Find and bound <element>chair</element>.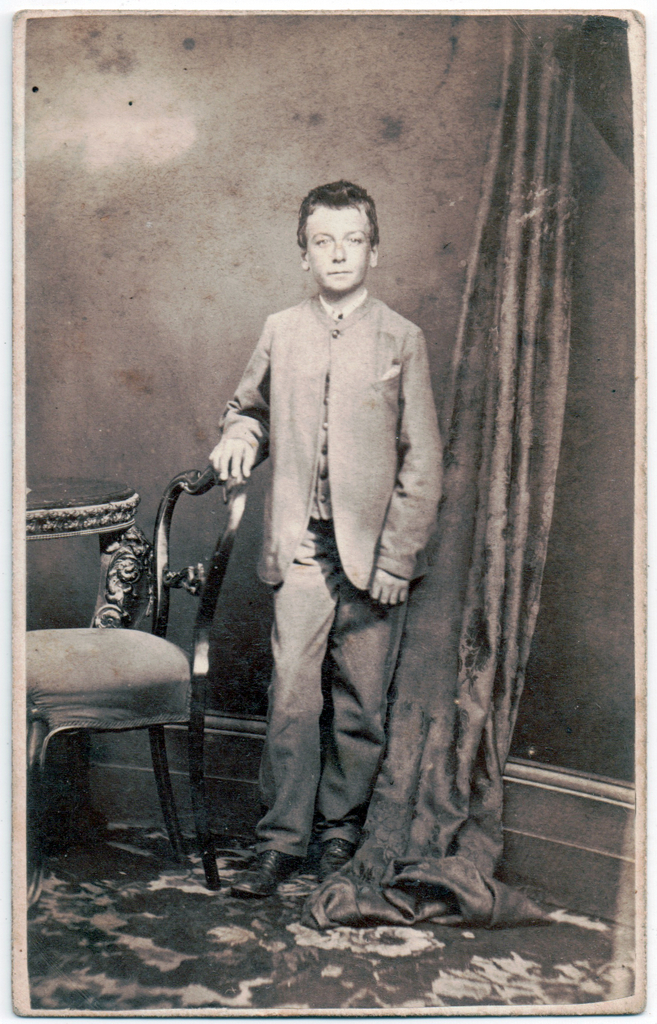
Bound: {"left": 16, "top": 489, "right": 227, "bottom": 913}.
